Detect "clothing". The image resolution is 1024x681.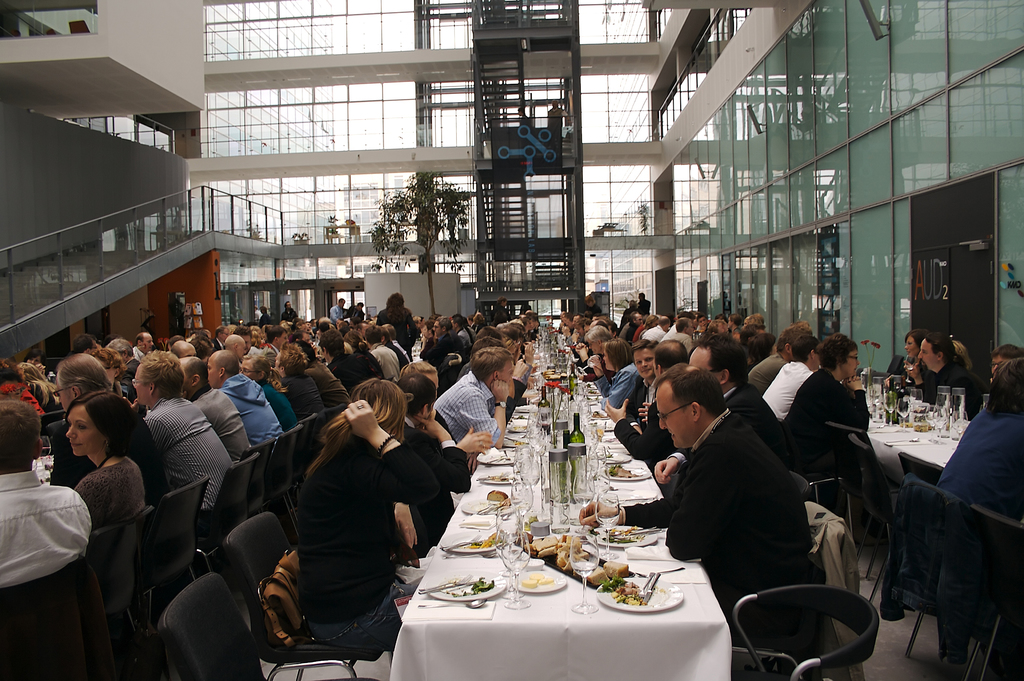
crop(142, 395, 232, 523).
